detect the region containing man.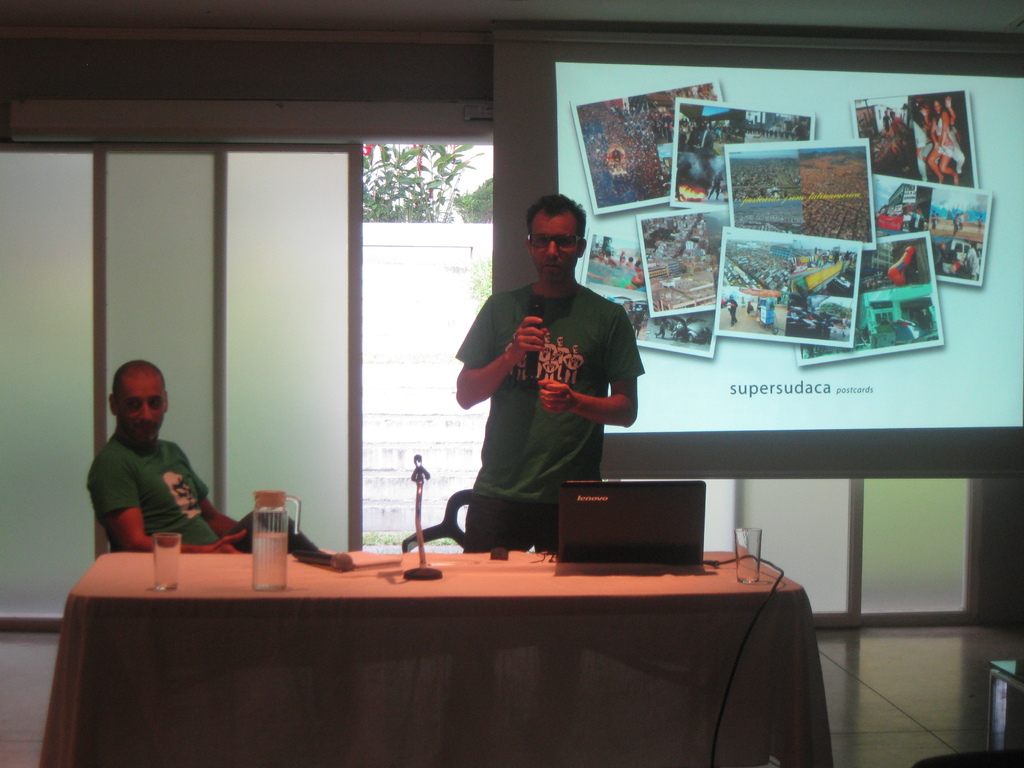
l=86, t=358, r=326, b=554.
